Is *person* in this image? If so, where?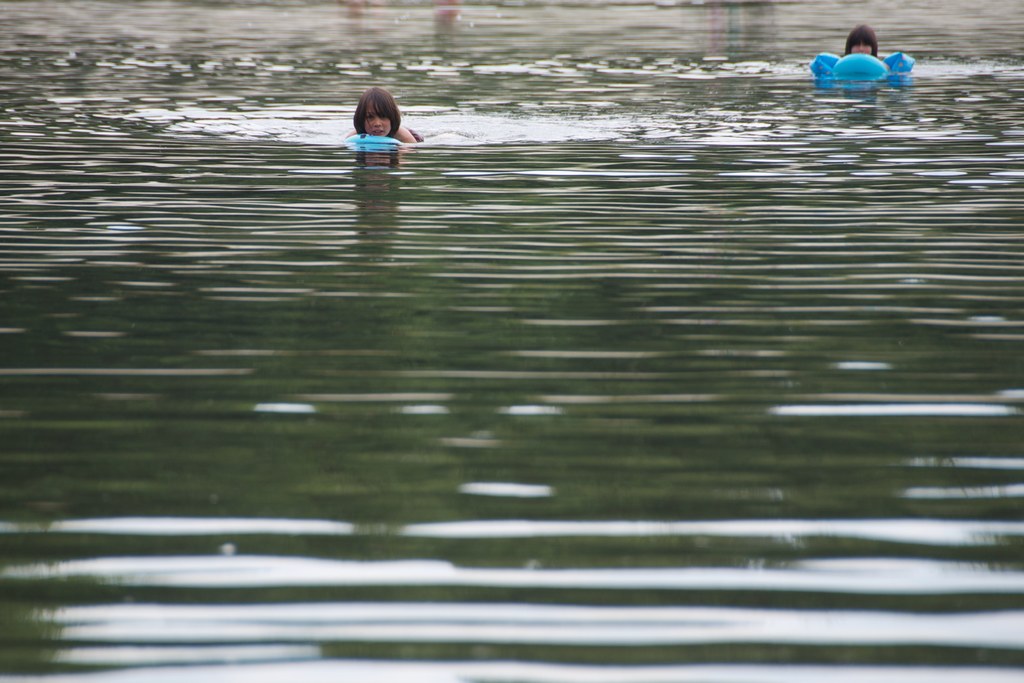
Yes, at <box>356,88,427,155</box>.
